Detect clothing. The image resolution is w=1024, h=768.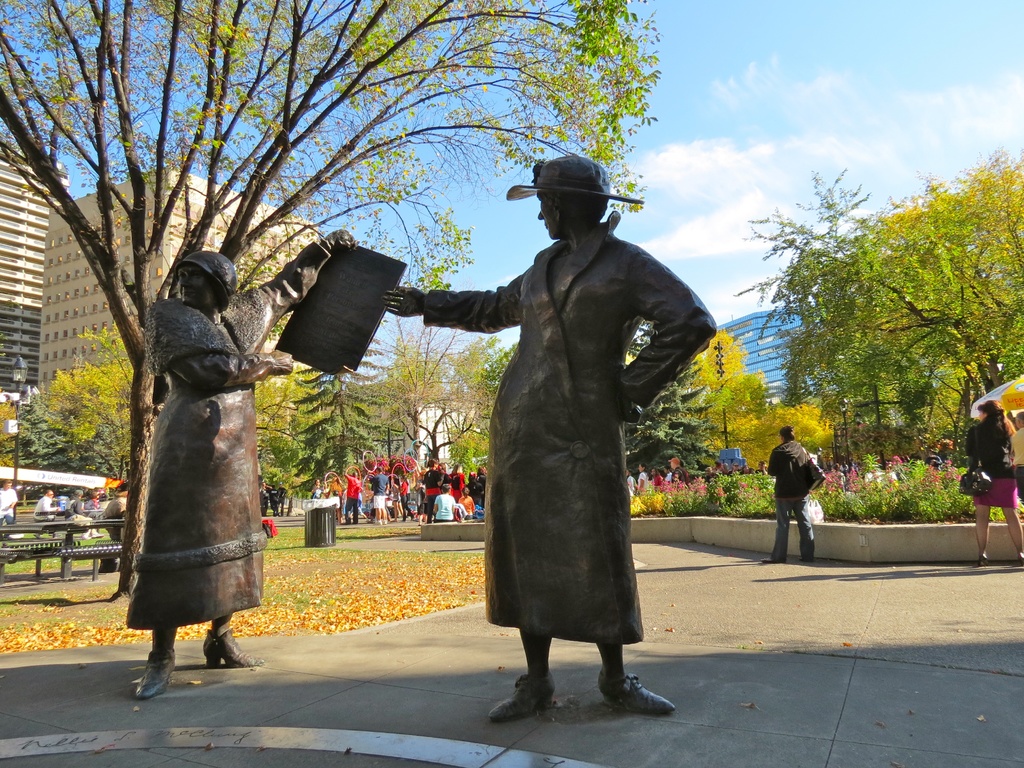
box(0, 485, 19, 525).
